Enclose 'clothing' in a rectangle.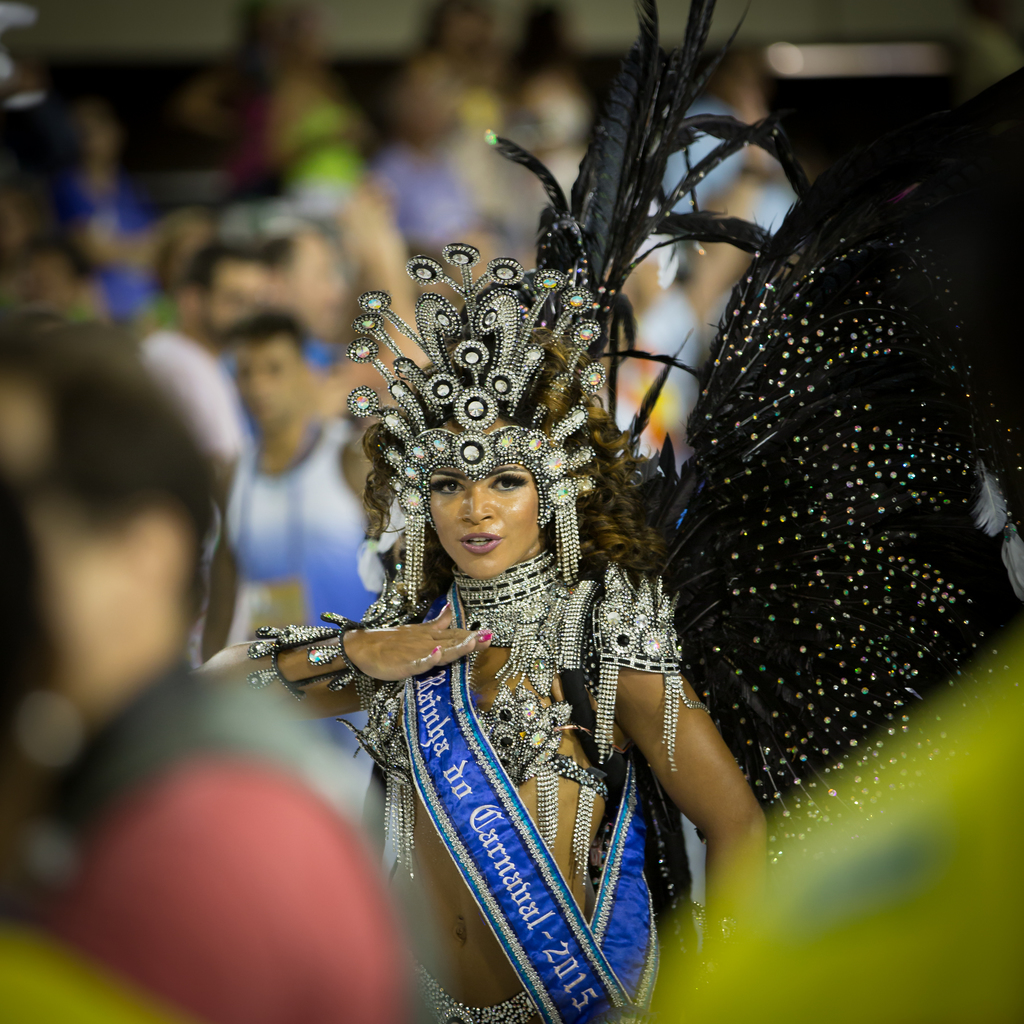
{"x1": 297, "y1": 472, "x2": 724, "y2": 1011}.
